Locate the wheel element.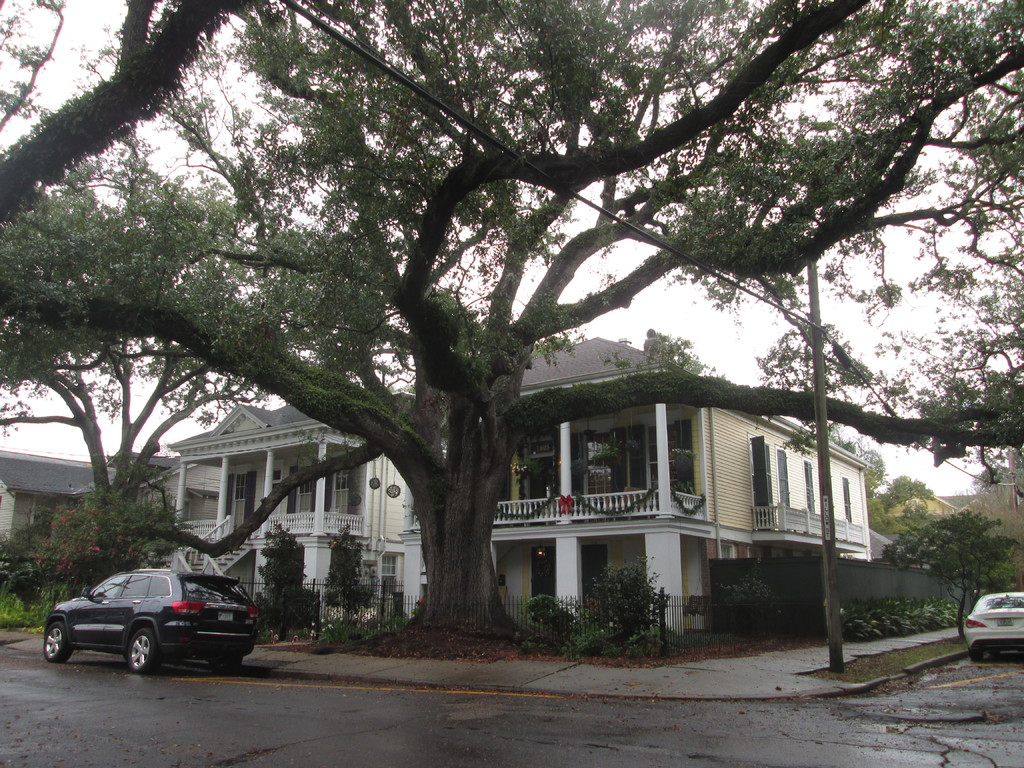
Element bbox: <box>44,618,73,664</box>.
